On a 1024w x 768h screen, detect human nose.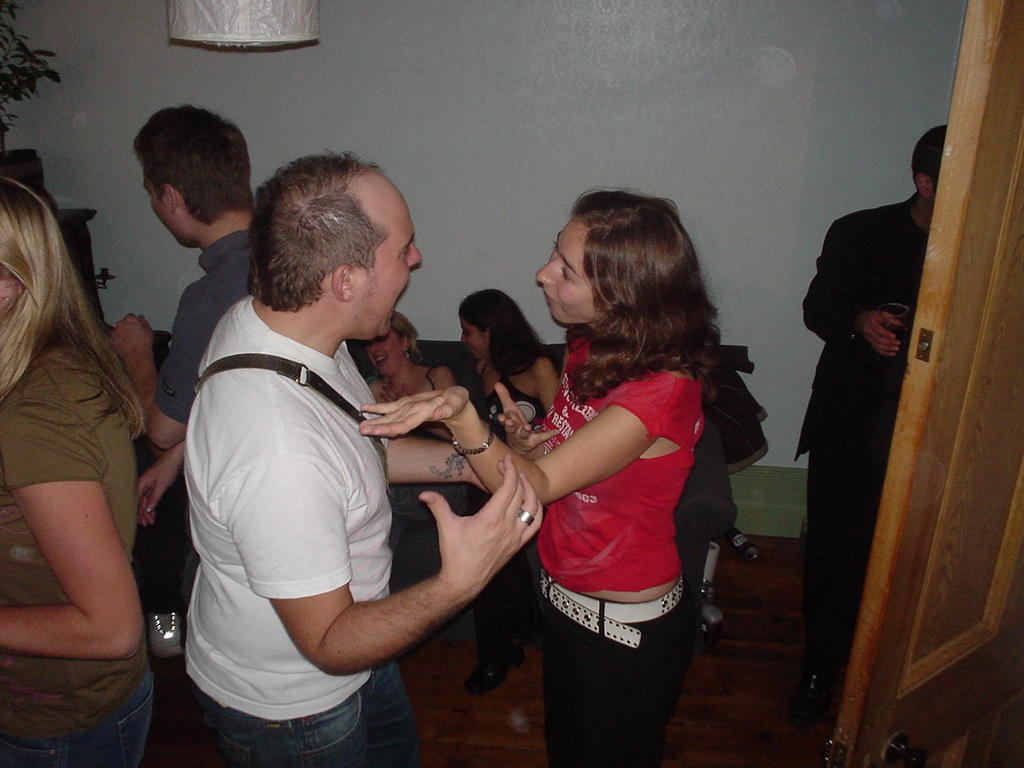
box(372, 342, 377, 352).
